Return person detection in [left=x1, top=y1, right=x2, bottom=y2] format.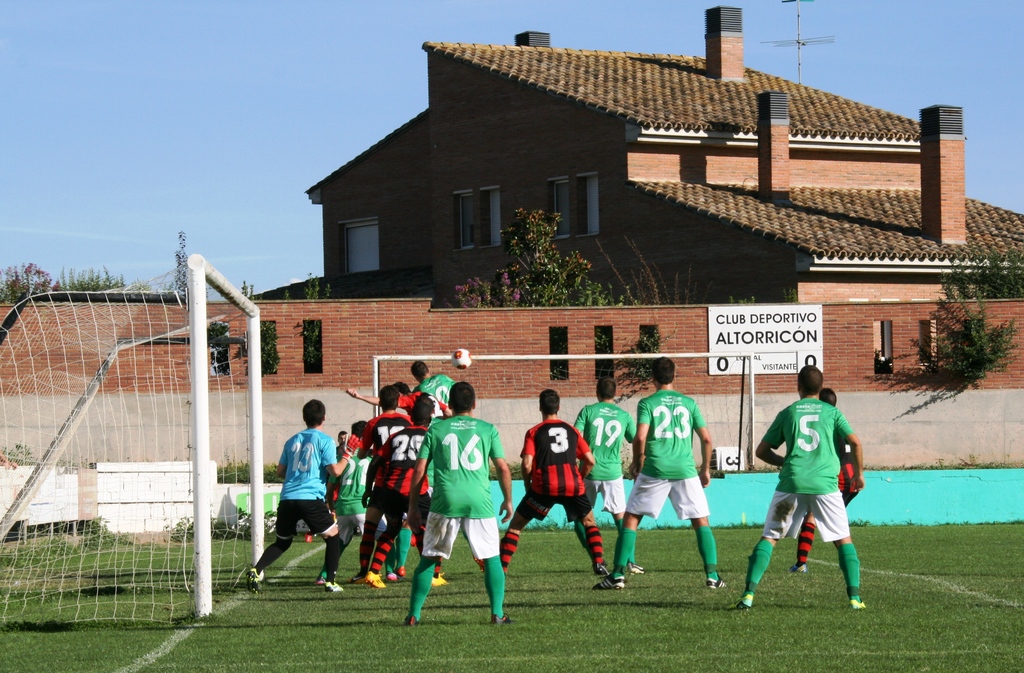
[left=598, top=356, right=726, bottom=592].
